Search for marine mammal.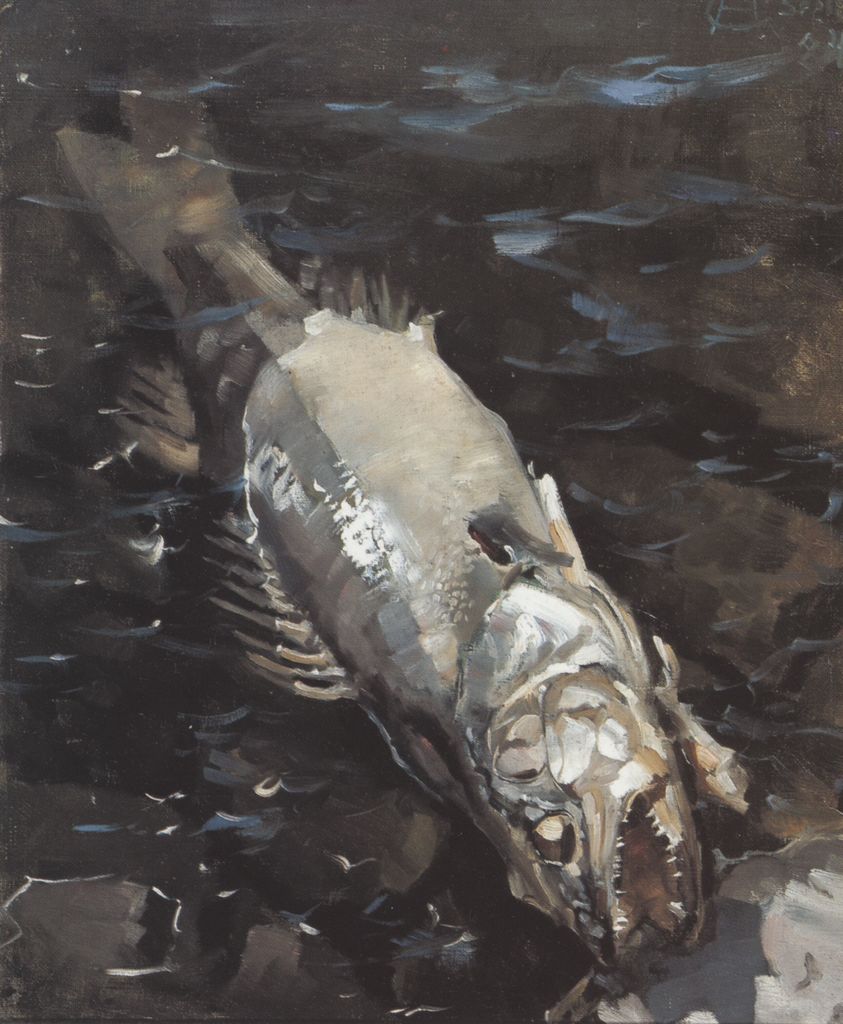
Found at select_region(137, 82, 759, 995).
